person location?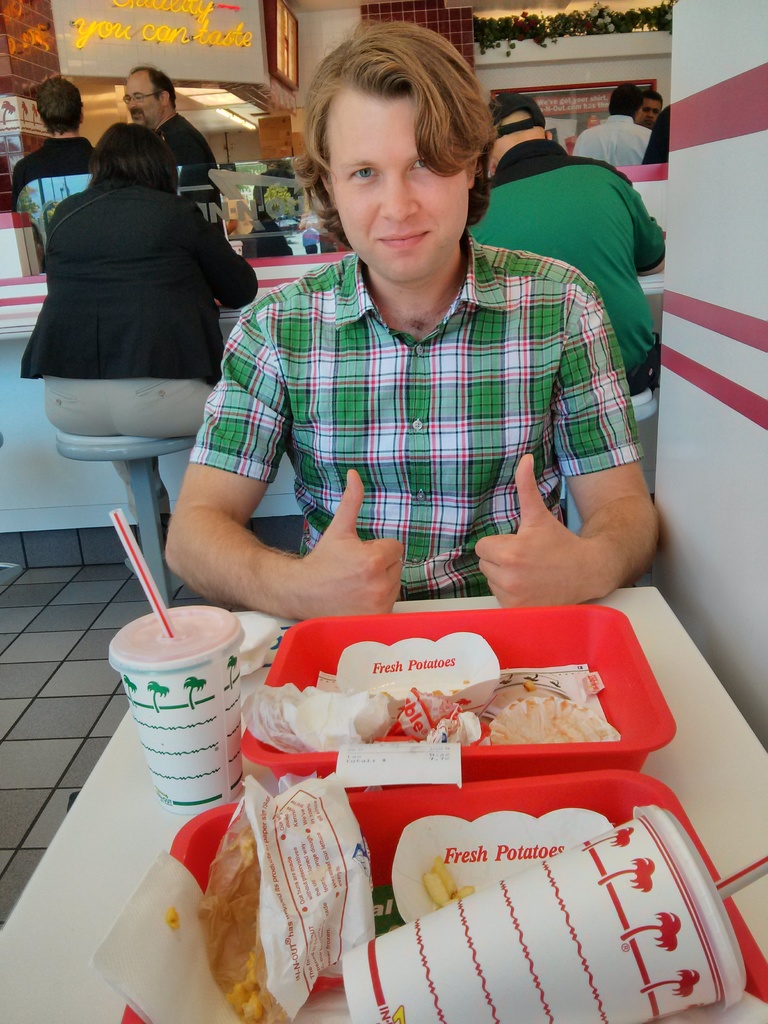
8/78/108/269
